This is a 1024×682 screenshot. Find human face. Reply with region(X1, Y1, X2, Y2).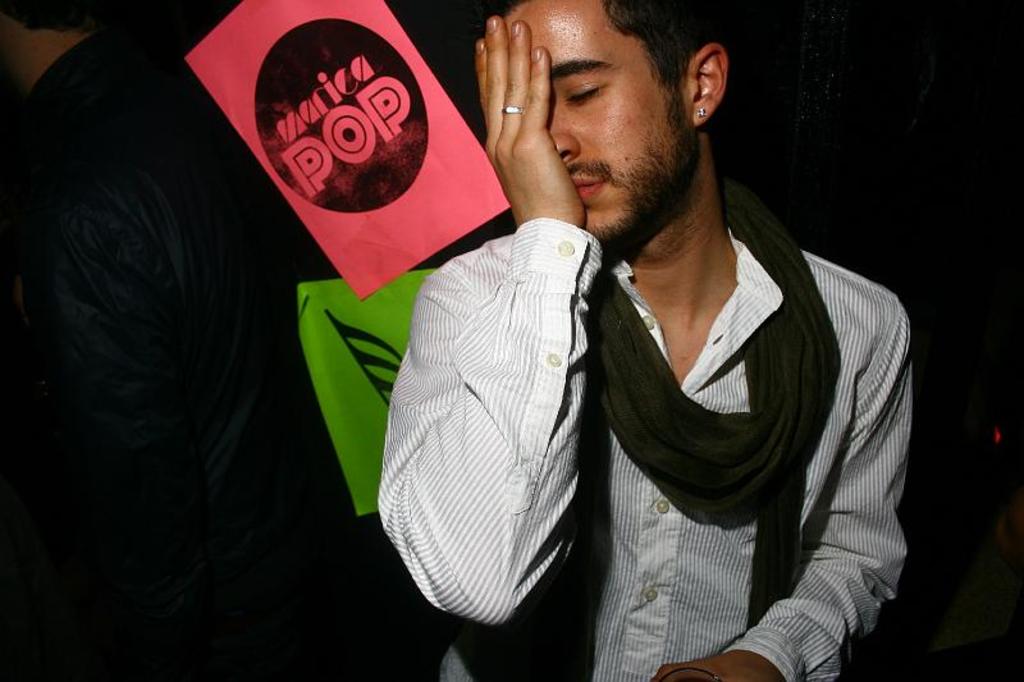
region(507, 0, 690, 226).
